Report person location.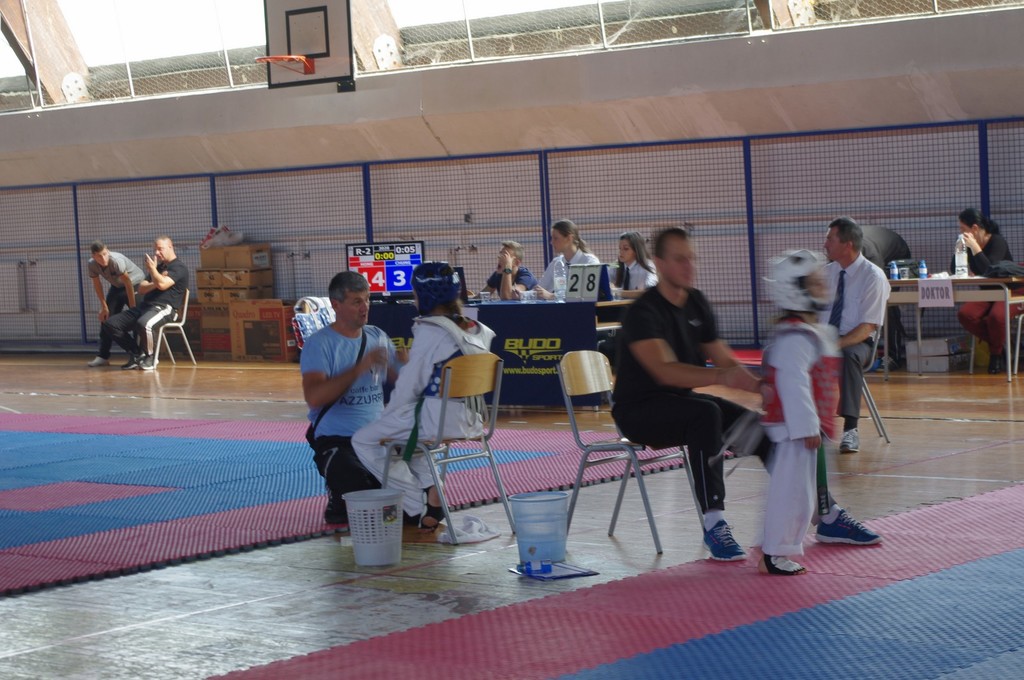
Report: 824,219,892,454.
